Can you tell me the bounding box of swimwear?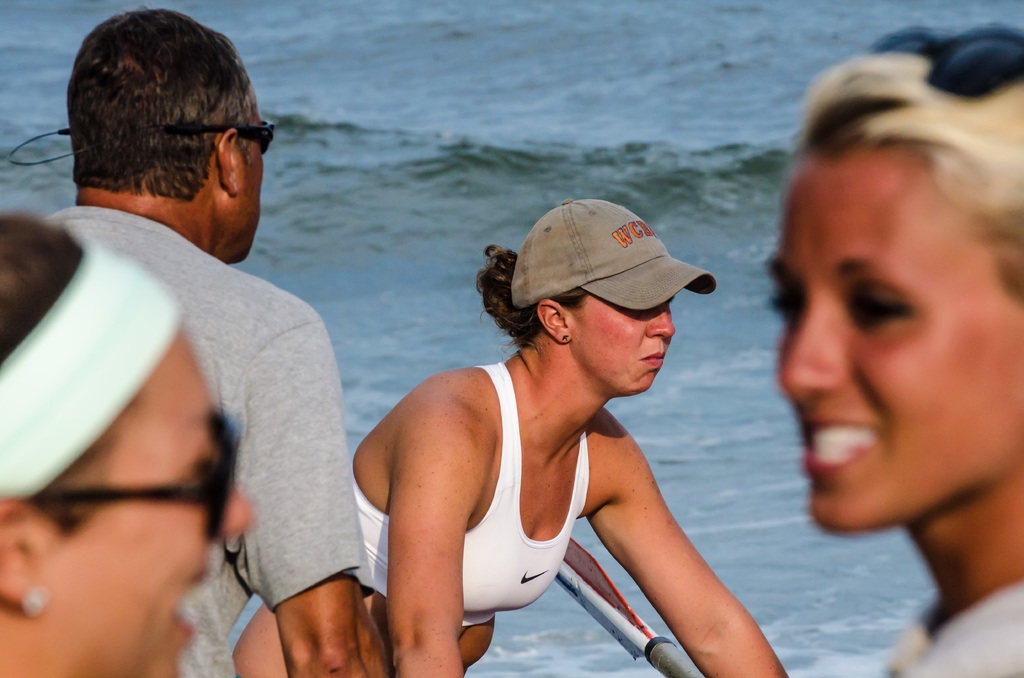
[352,355,593,630].
